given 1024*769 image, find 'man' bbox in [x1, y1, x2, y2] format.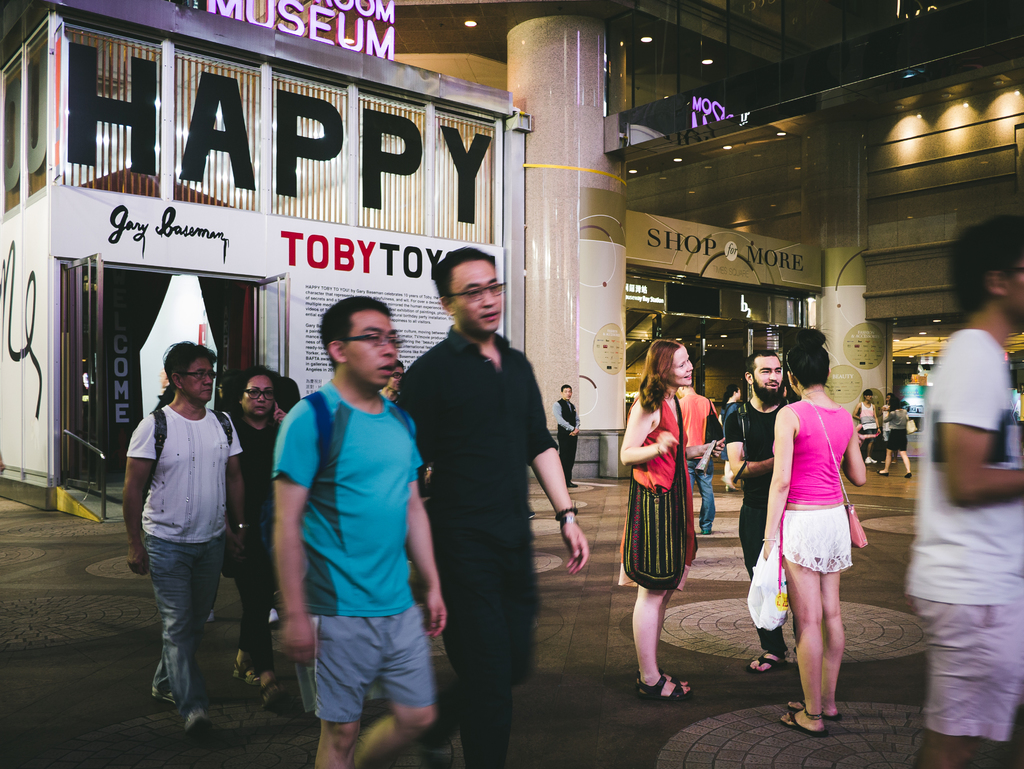
[552, 382, 584, 490].
